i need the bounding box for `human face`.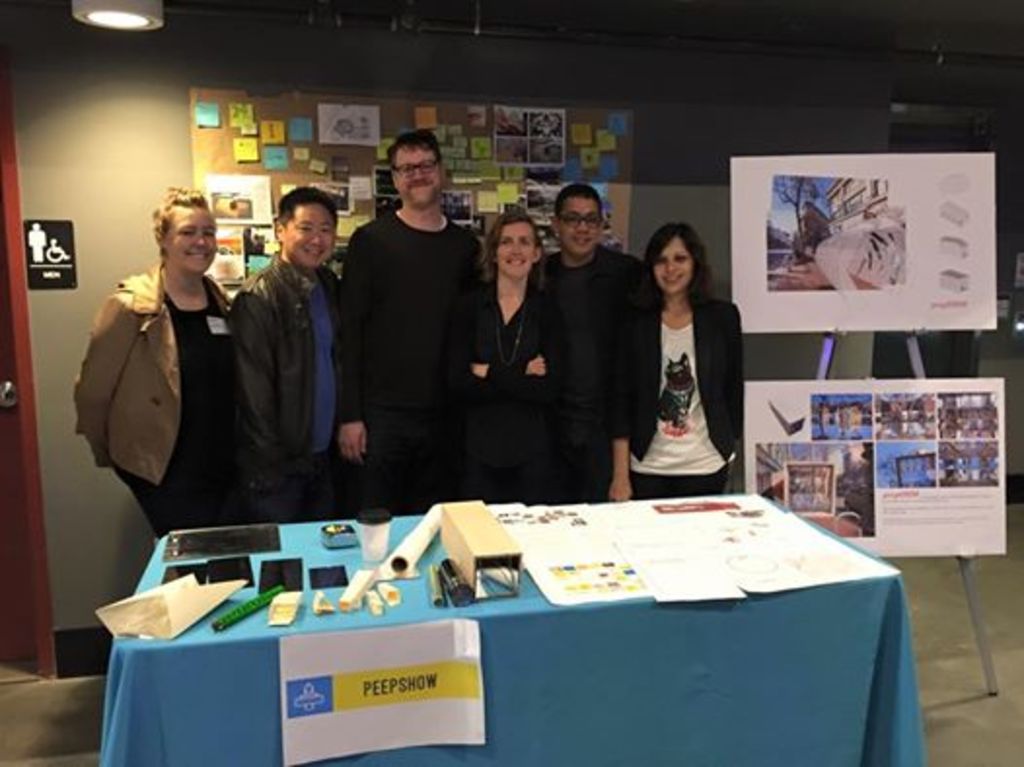
Here it is: x1=559, y1=199, x2=602, y2=257.
